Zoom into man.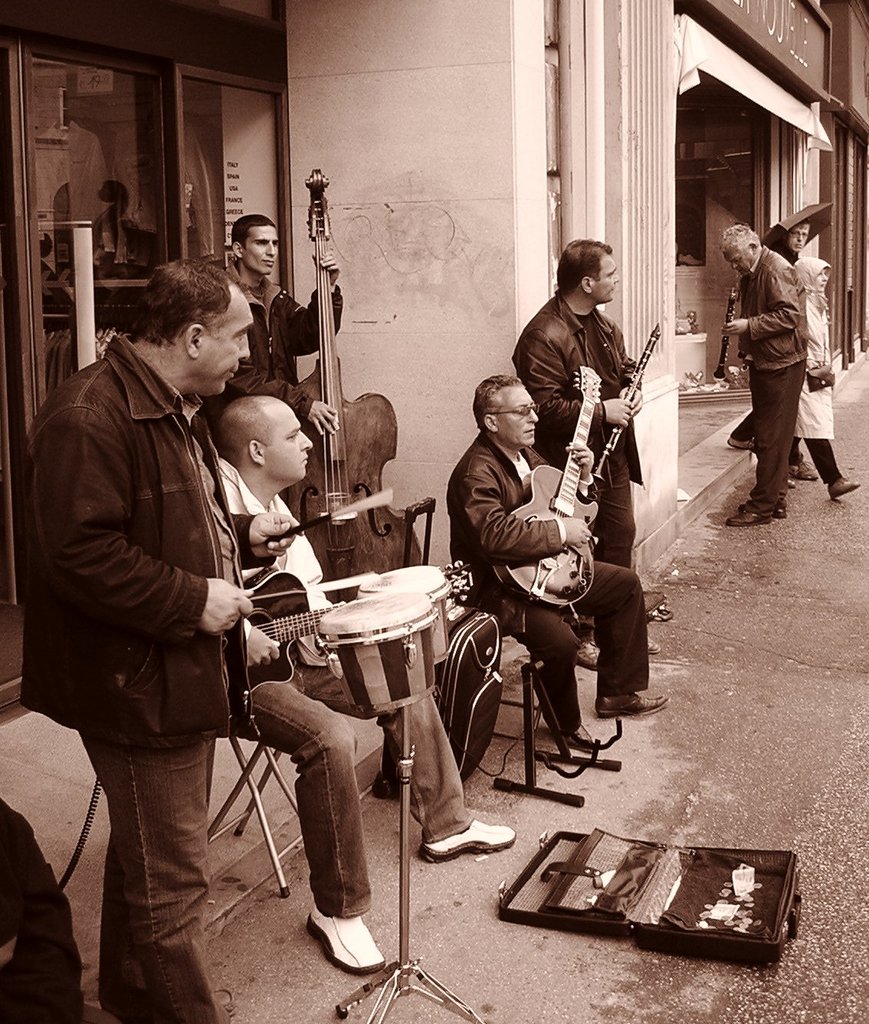
Zoom target: {"x1": 516, "y1": 239, "x2": 661, "y2": 674}.
